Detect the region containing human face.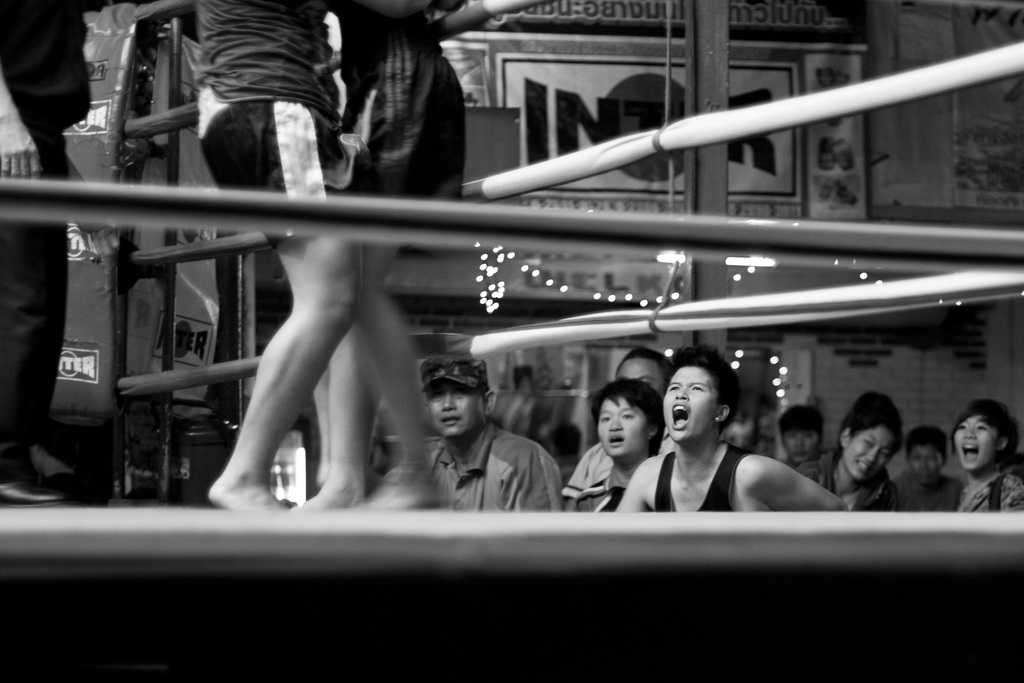
select_region(954, 416, 999, 470).
